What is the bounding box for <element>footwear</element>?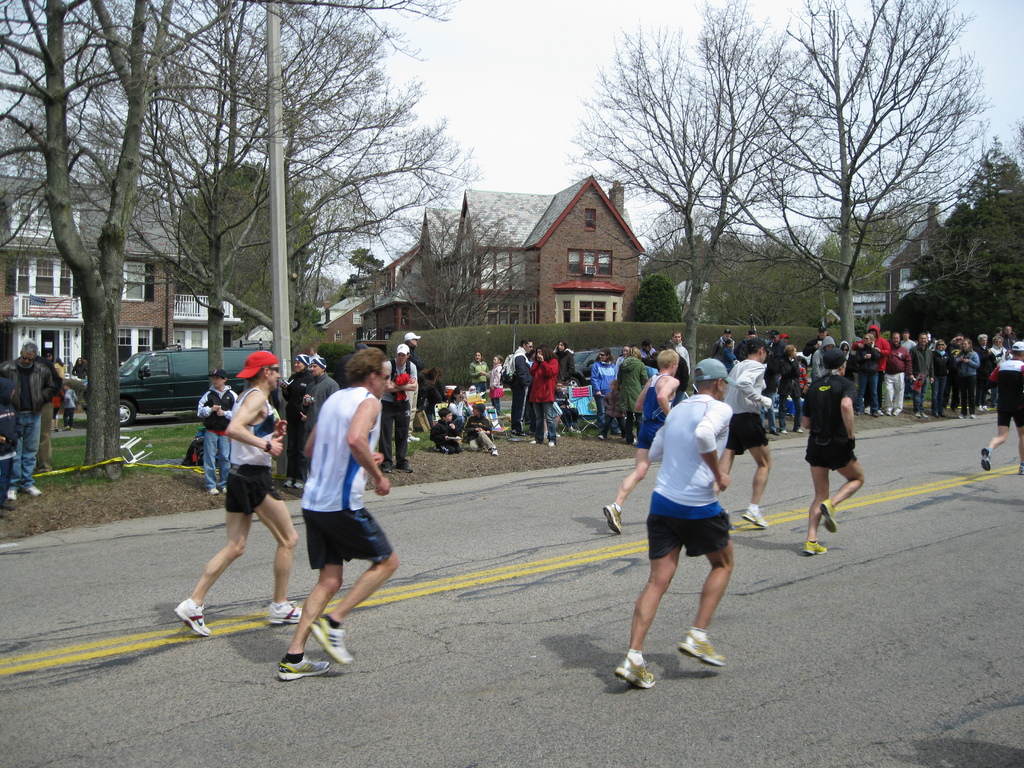
<bbox>63, 424, 72, 431</bbox>.
